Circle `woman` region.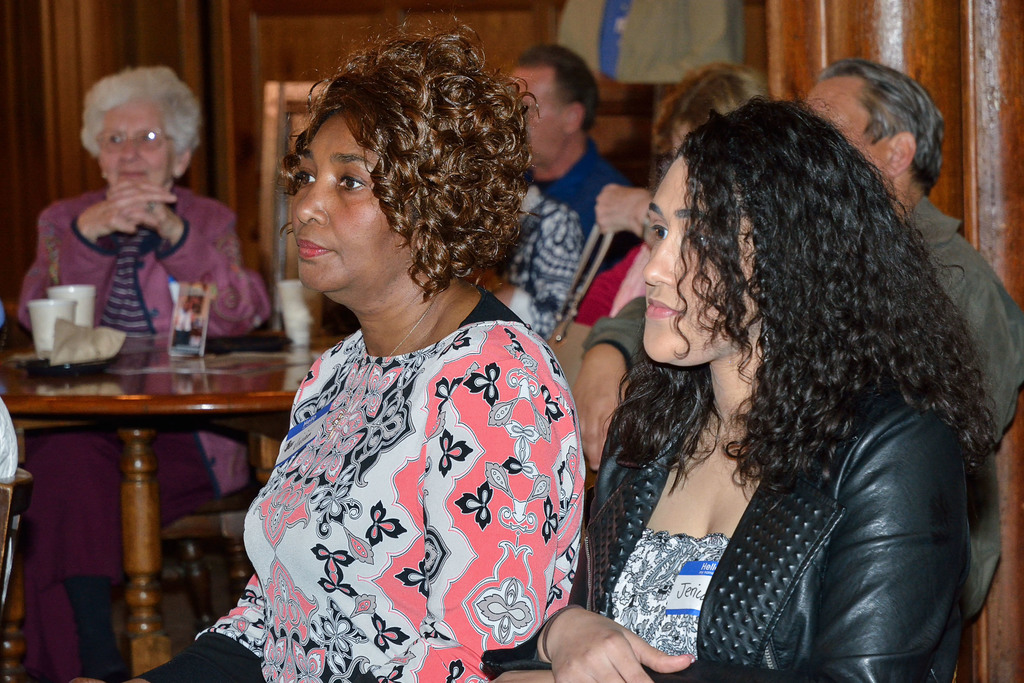
Region: select_region(20, 63, 273, 682).
